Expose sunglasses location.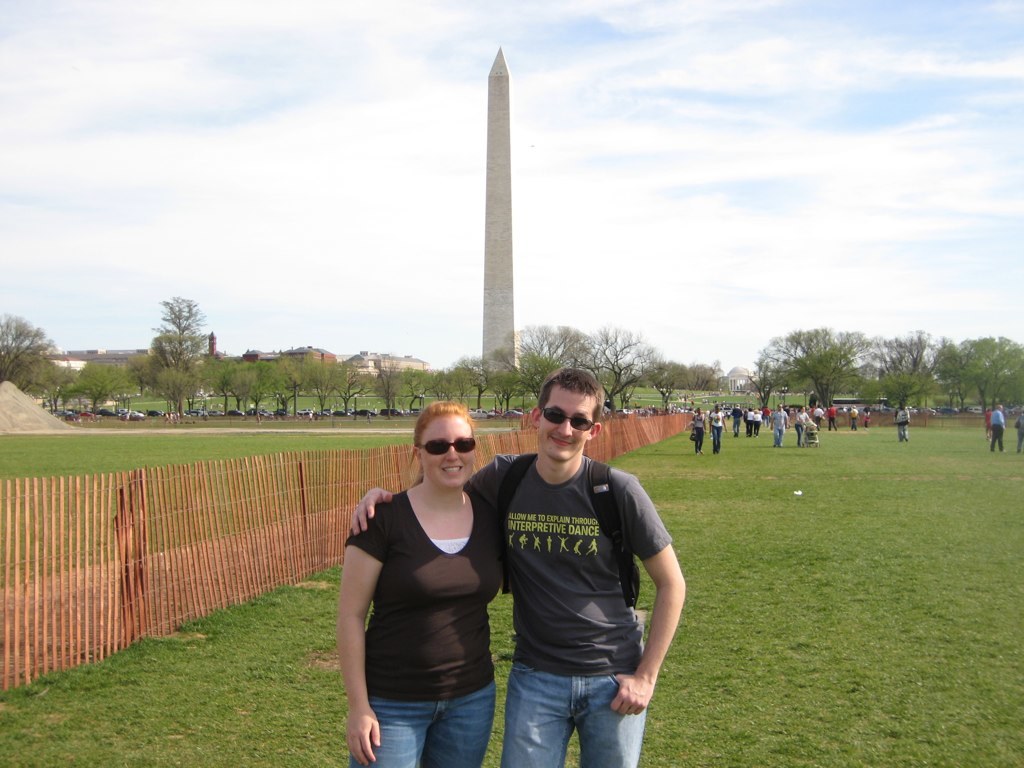
Exposed at 540:406:594:432.
